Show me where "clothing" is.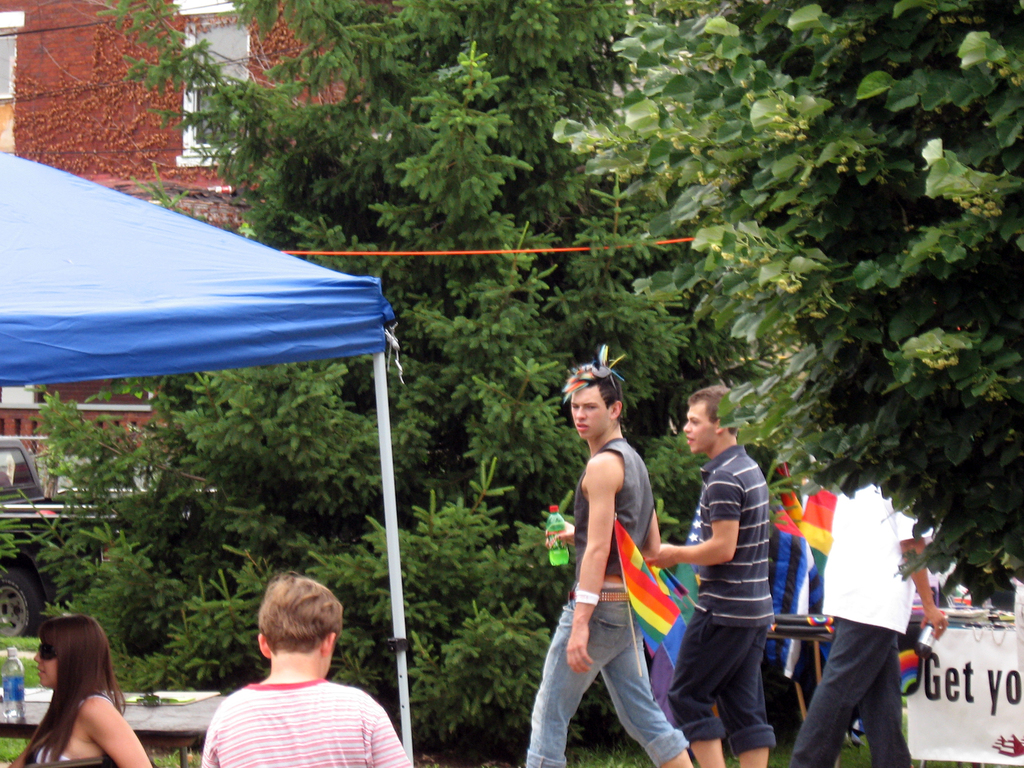
"clothing" is at 521 444 691 767.
